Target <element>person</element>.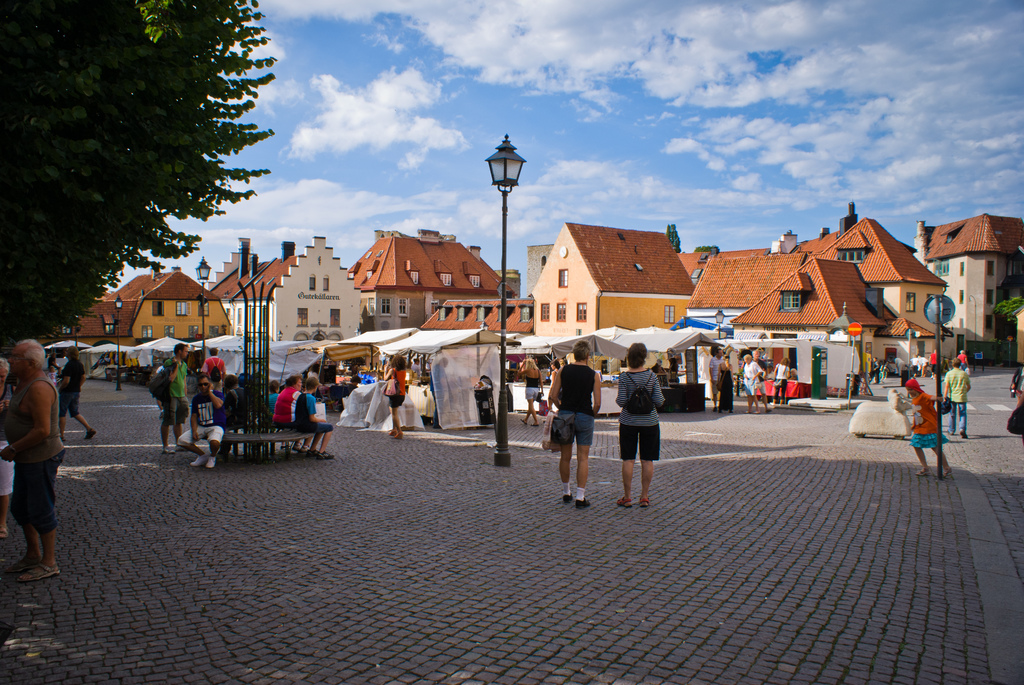
Target region: x1=56 y1=347 x2=98 y2=444.
